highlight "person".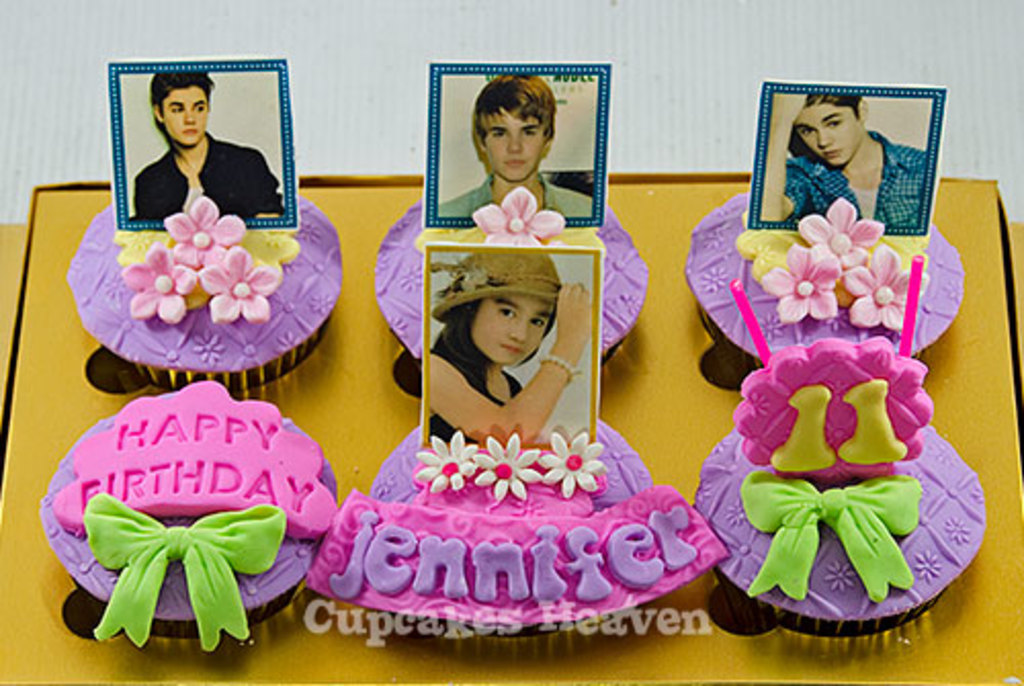
Highlighted region: 756, 88, 930, 225.
